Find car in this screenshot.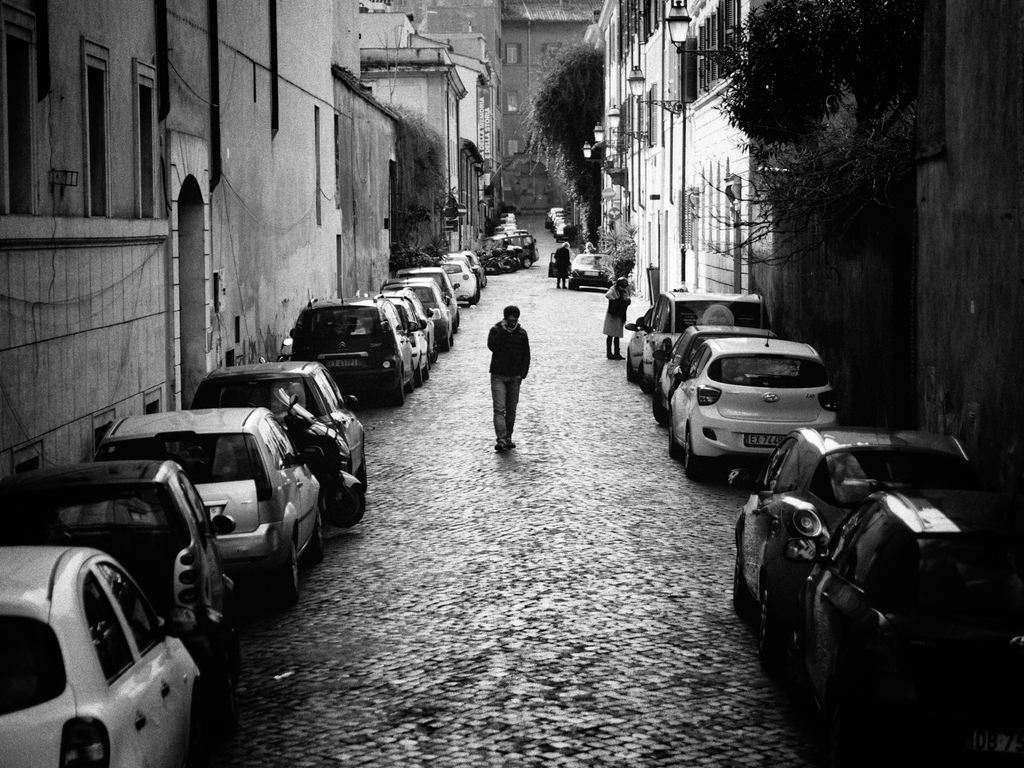
The bounding box for car is select_region(0, 543, 205, 767).
